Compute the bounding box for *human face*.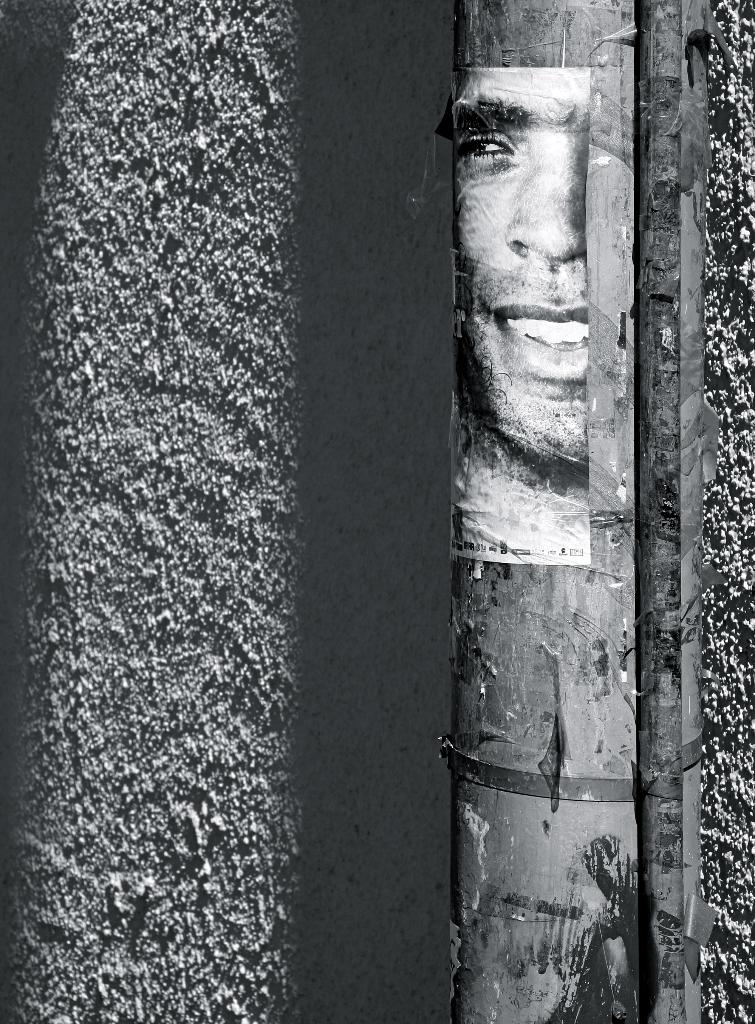
x1=448, y1=66, x2=589, y2=463.
